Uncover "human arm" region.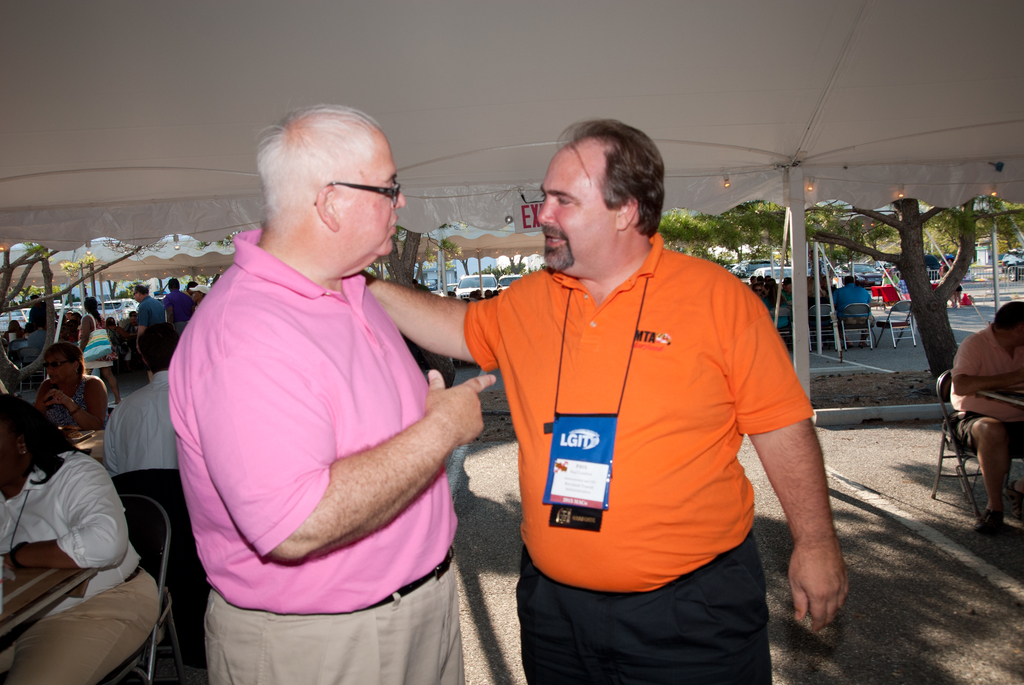
Uncovered: x1=0 y1=460 x2=129 y2=569.
